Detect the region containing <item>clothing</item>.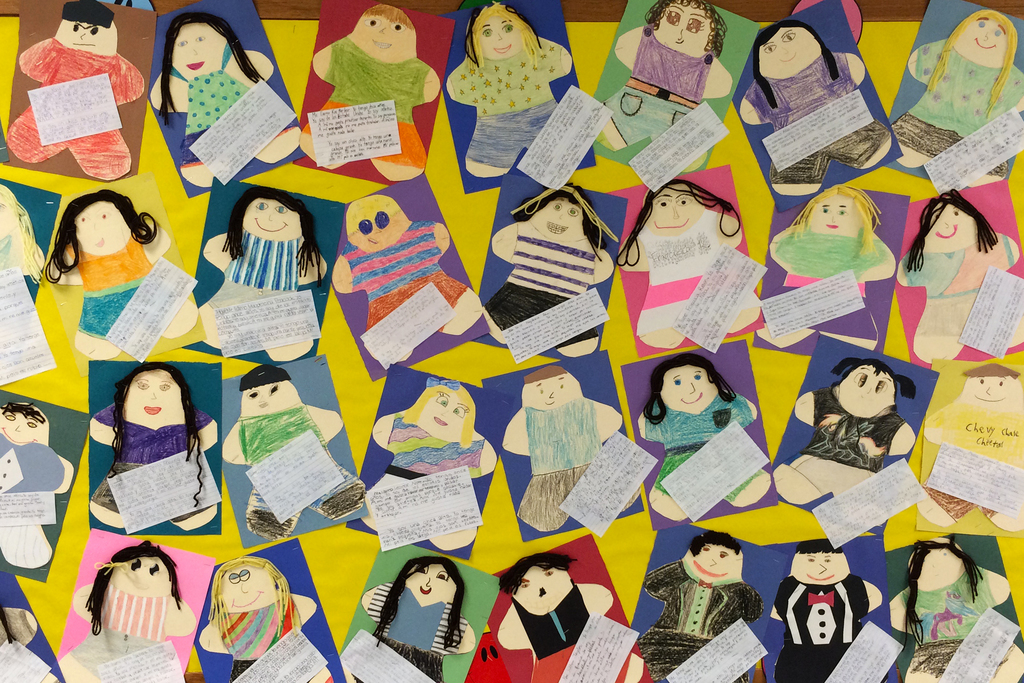
x1=346 y1=577 x2=474 y2=682.
